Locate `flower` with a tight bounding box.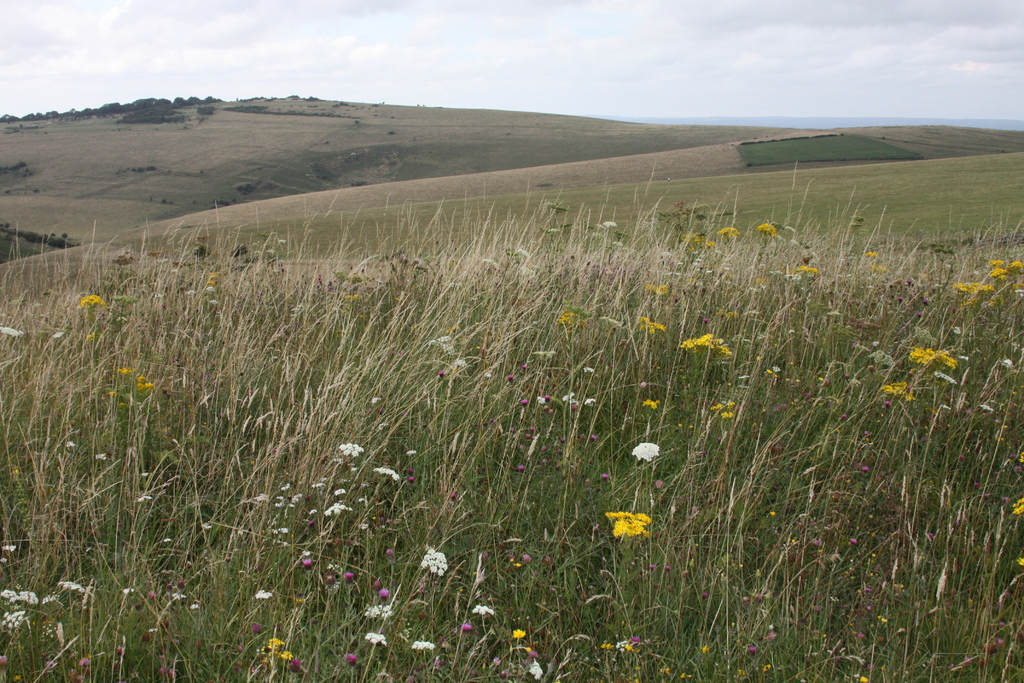
<region>367, 600, 394, 618</region>.
